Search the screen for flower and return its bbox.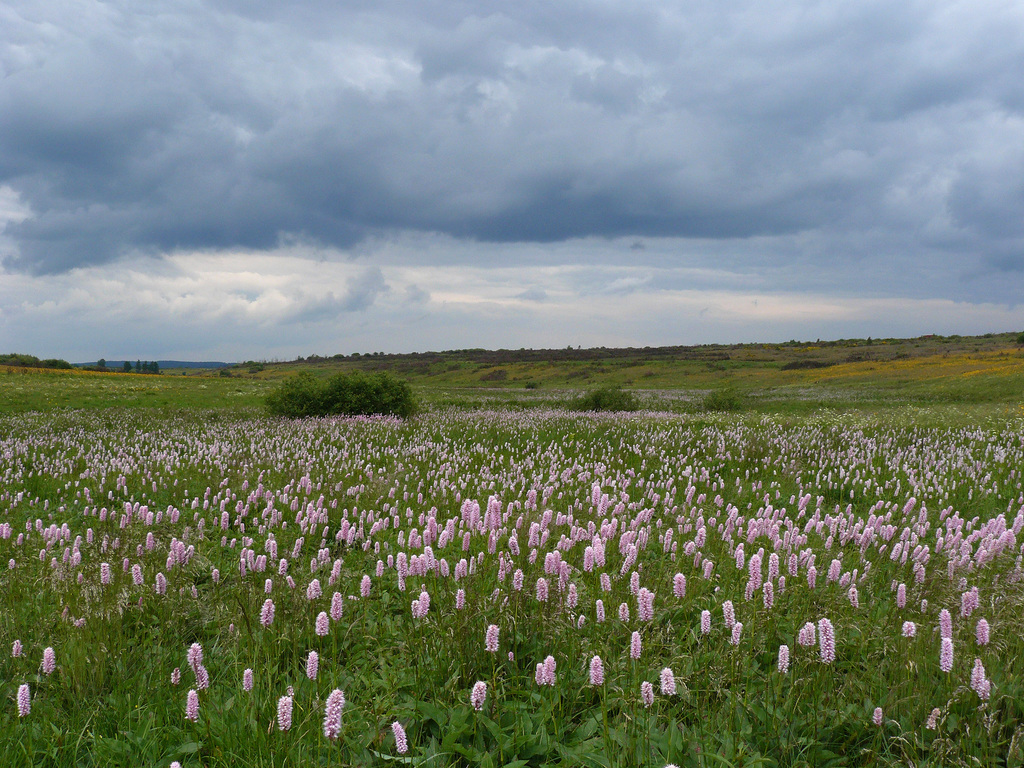
Found: <box>186,637,212,686</box>.
